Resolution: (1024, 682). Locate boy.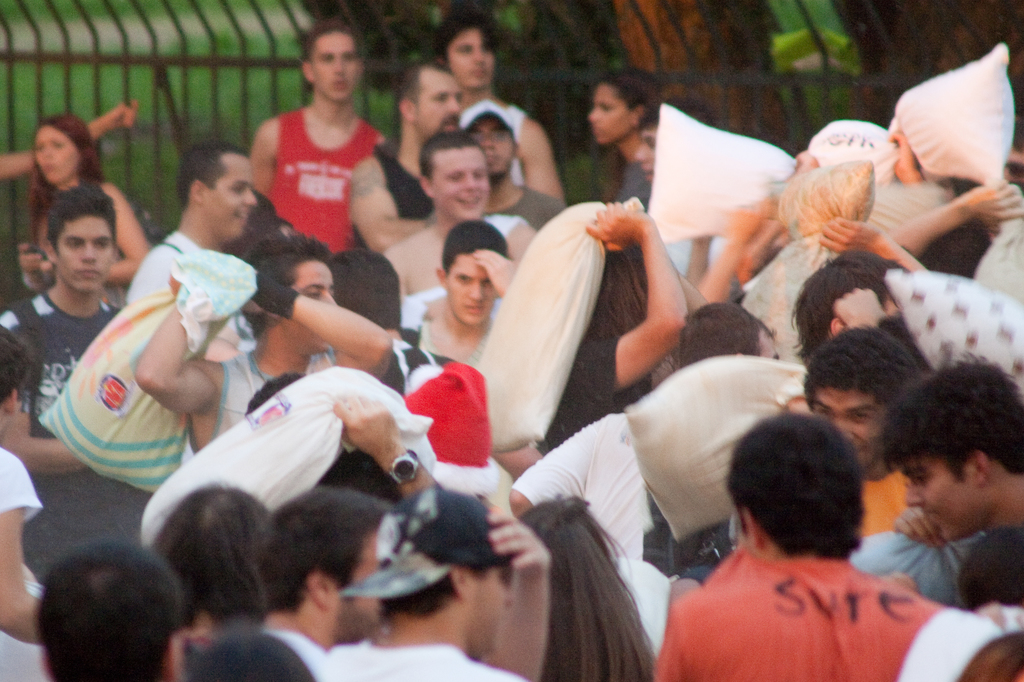
[x1=800, y1=328, x2=918, y2=539].
